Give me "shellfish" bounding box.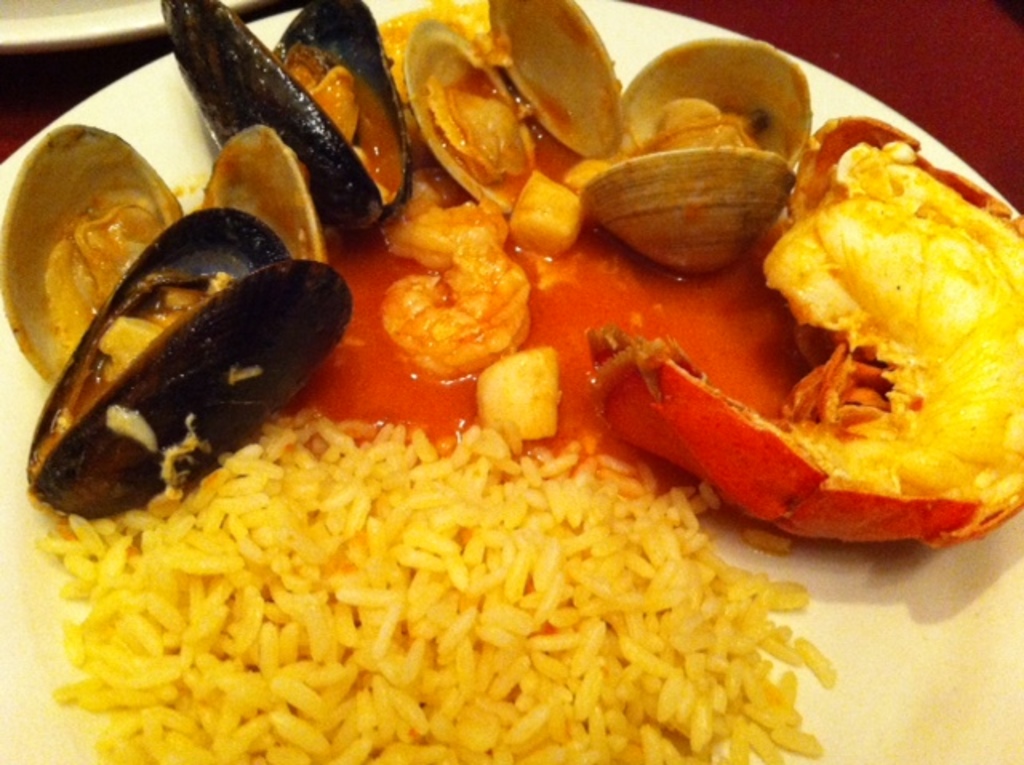
(398,0,622,227).
